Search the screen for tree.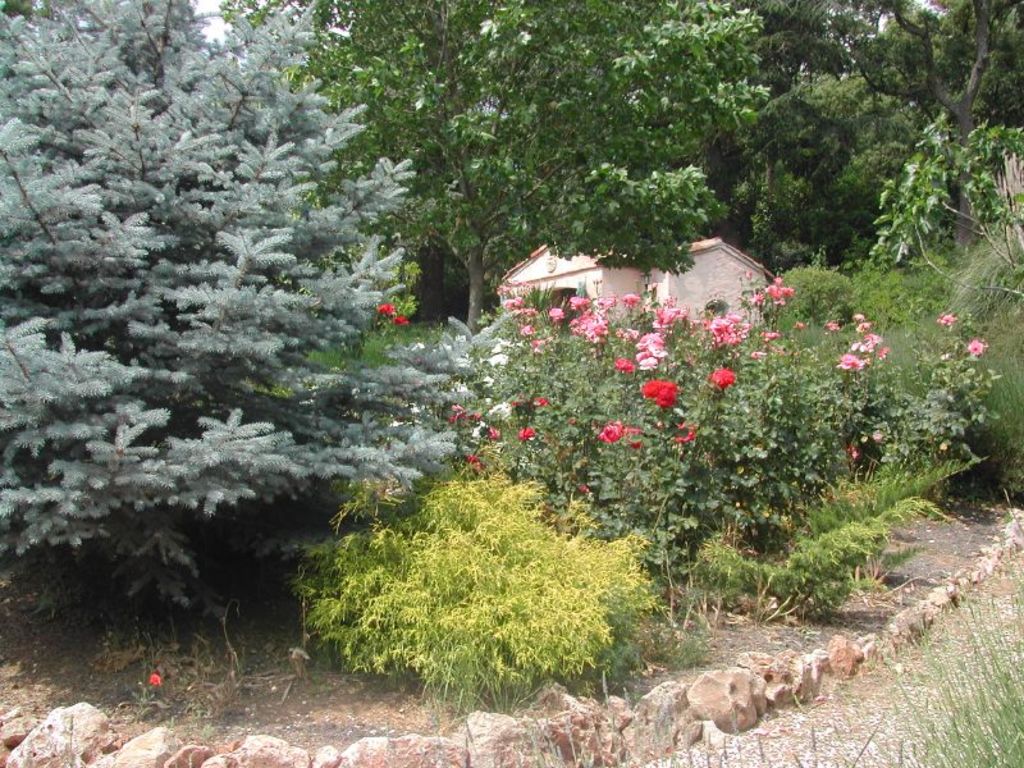
Found at <bbox>285, 448, 676, 692</bbox>.
